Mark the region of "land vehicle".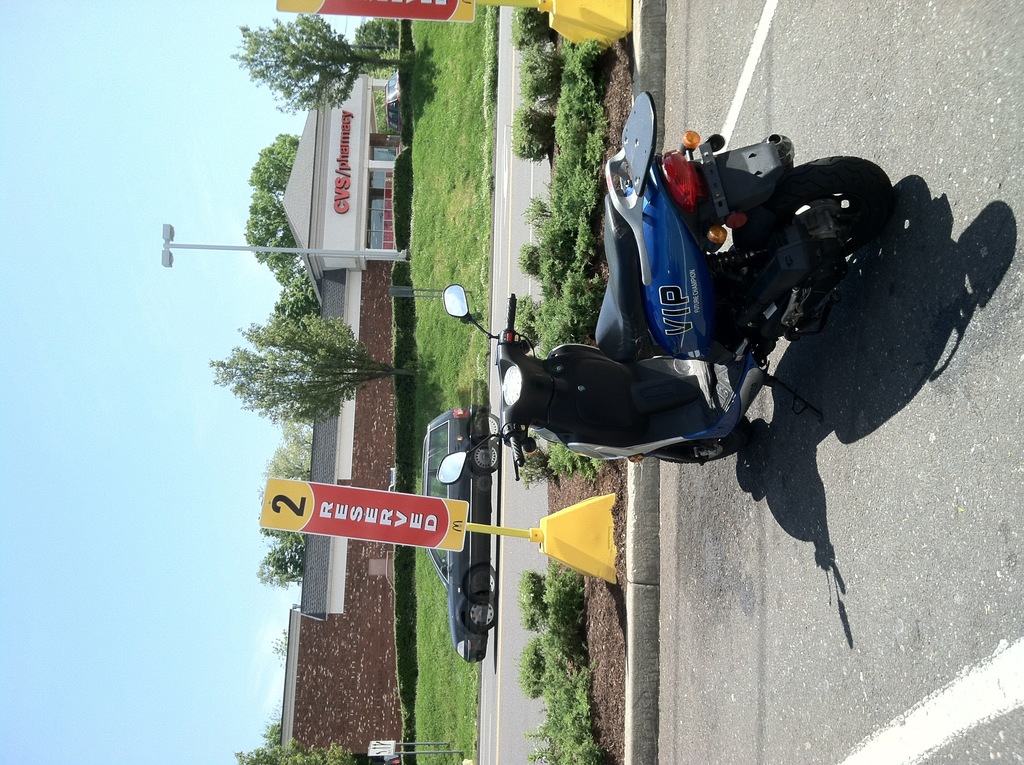
Region: (418,405,504,666).
